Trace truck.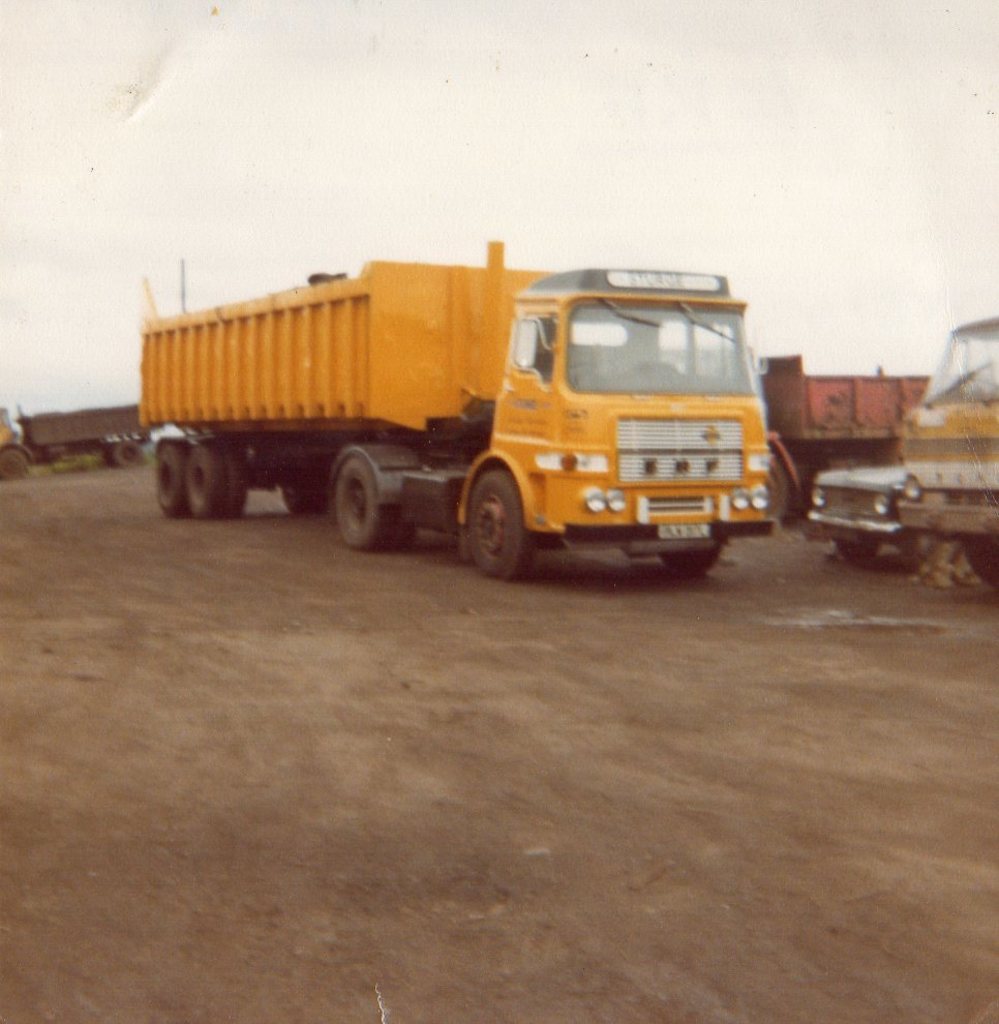
Traced to (left=900, top=307, right=998, bottom=575).
